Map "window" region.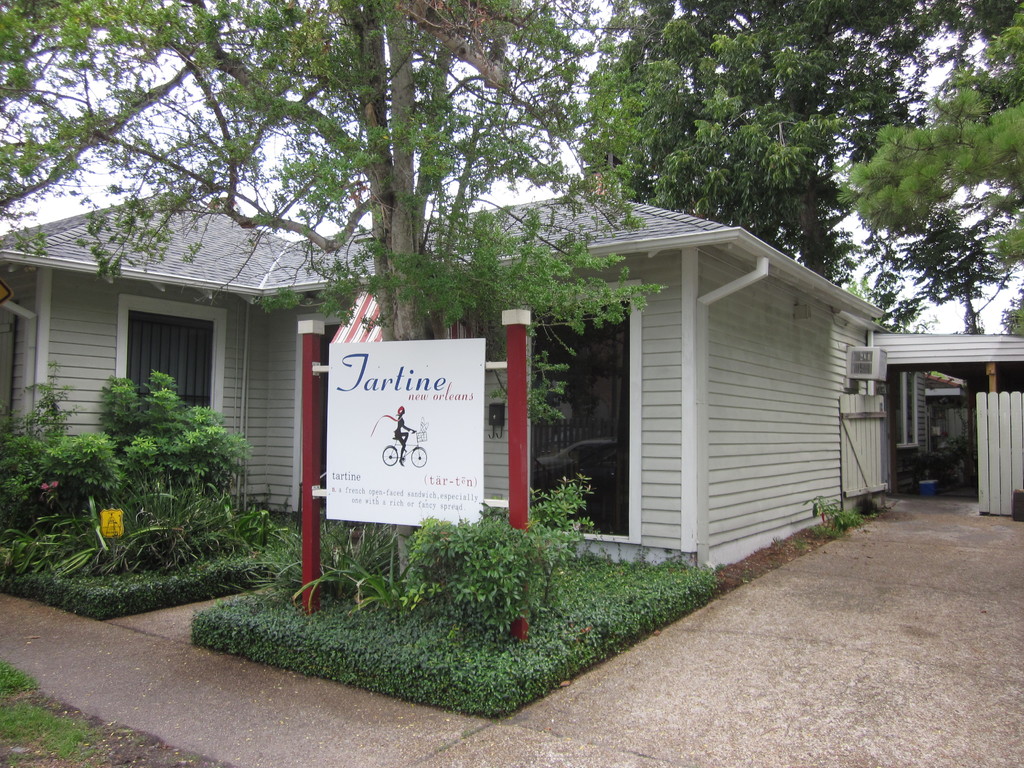
Mapped to Rect(109, 292, 223, 444).
